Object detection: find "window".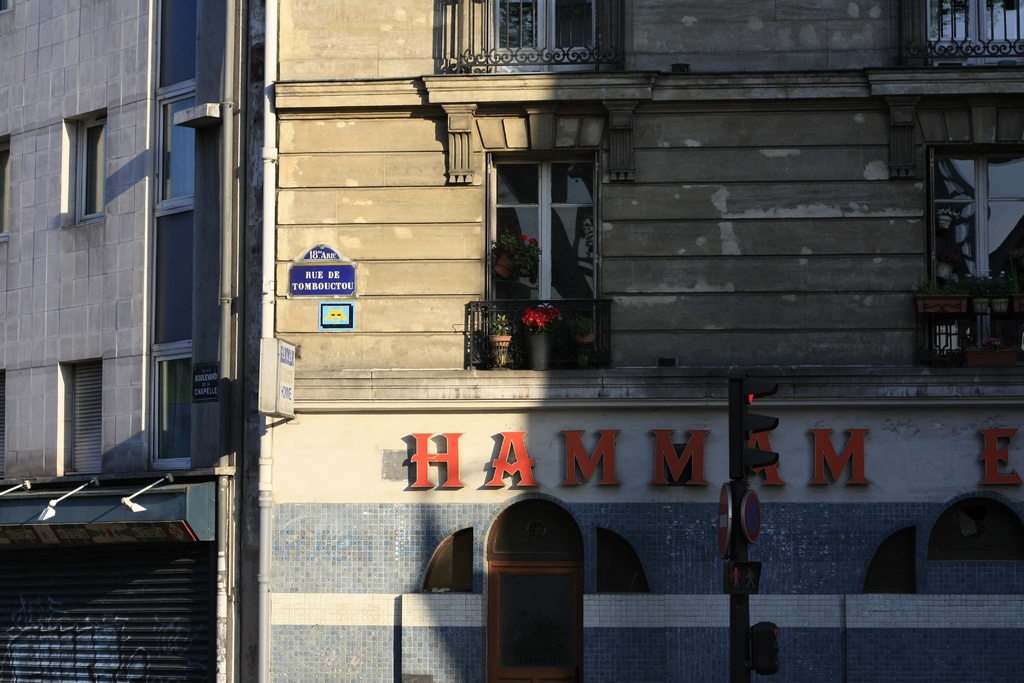
(left=924, top=135, right=1023, bottom=360).
